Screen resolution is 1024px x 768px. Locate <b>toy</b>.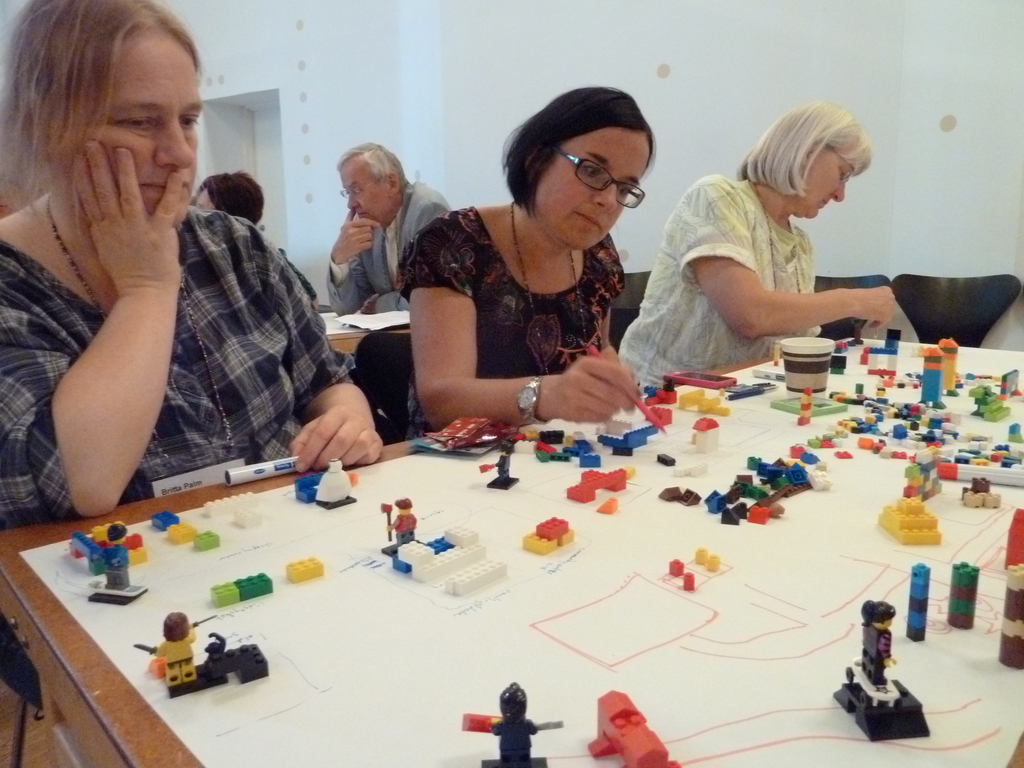
{"left": 153, "top": 506, "right": 186, "bottom": 529}.
